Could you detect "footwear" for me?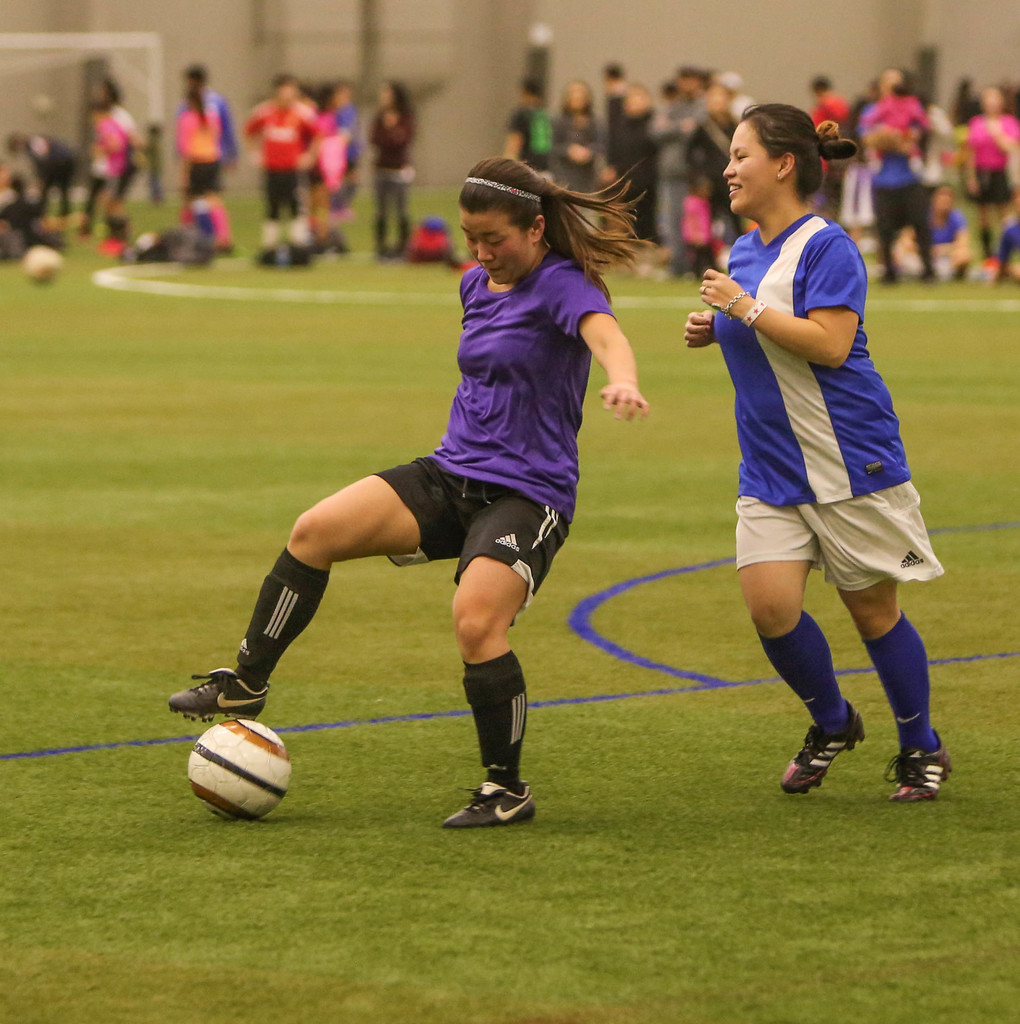
Detection result: l=168, t=668, r=270, b=724.
